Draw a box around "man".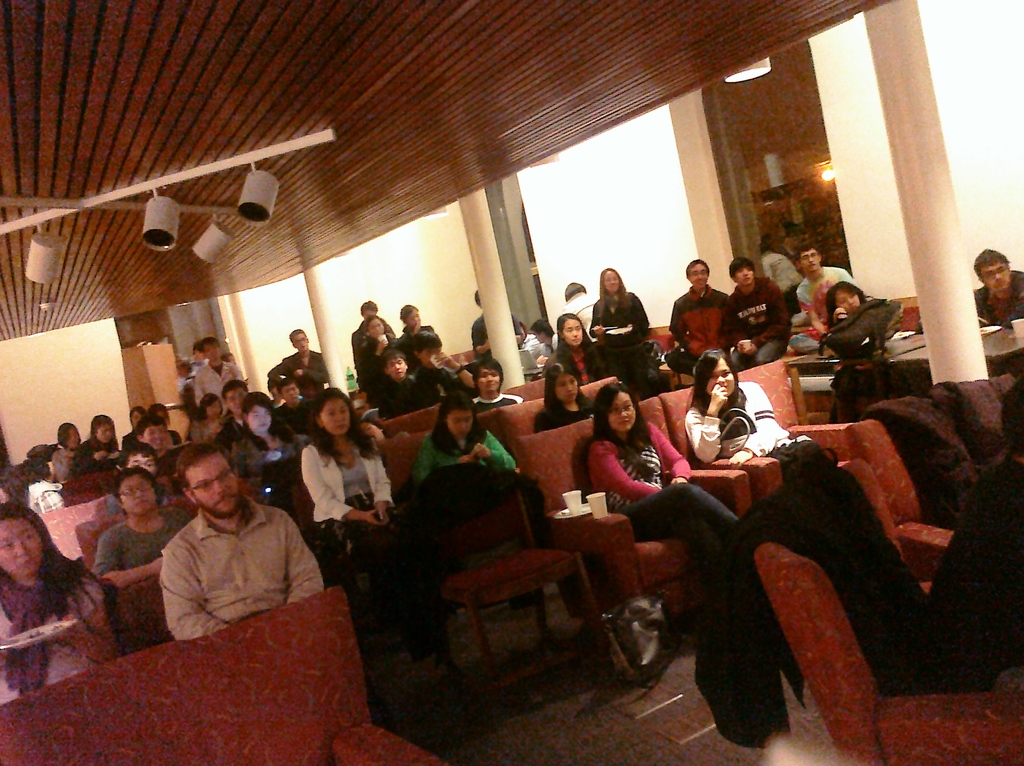
left=474, top=289, right=516, bottom=361.
